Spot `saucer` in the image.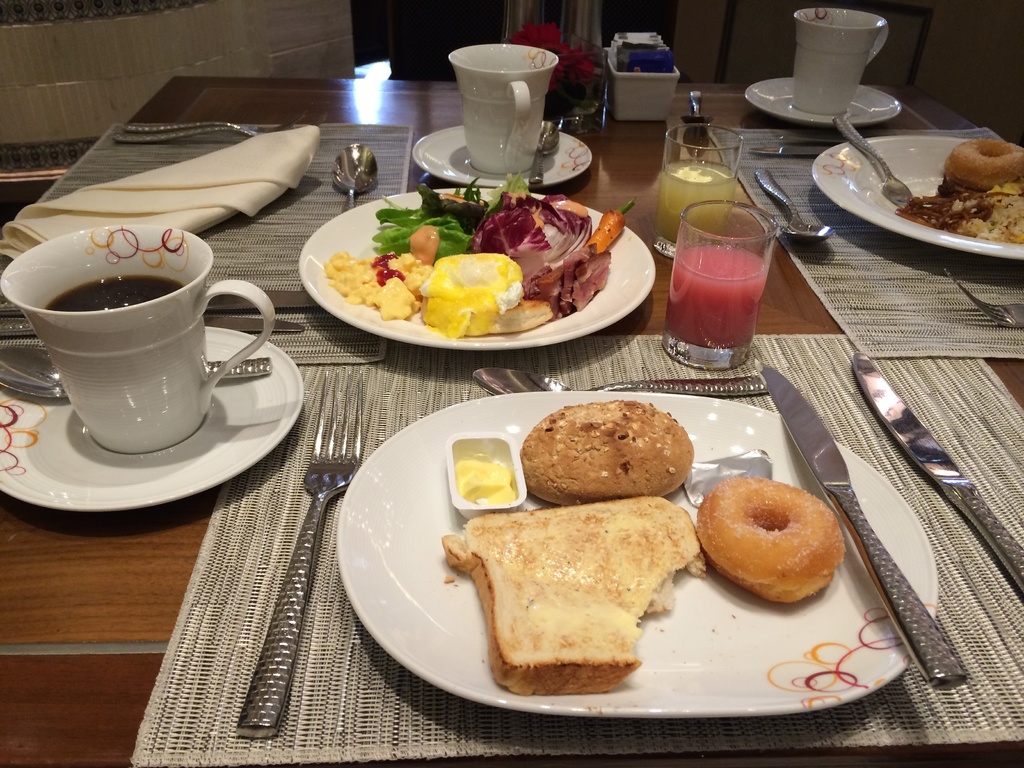
`saucer` found at l=0, t=324, r=305, b=513.
